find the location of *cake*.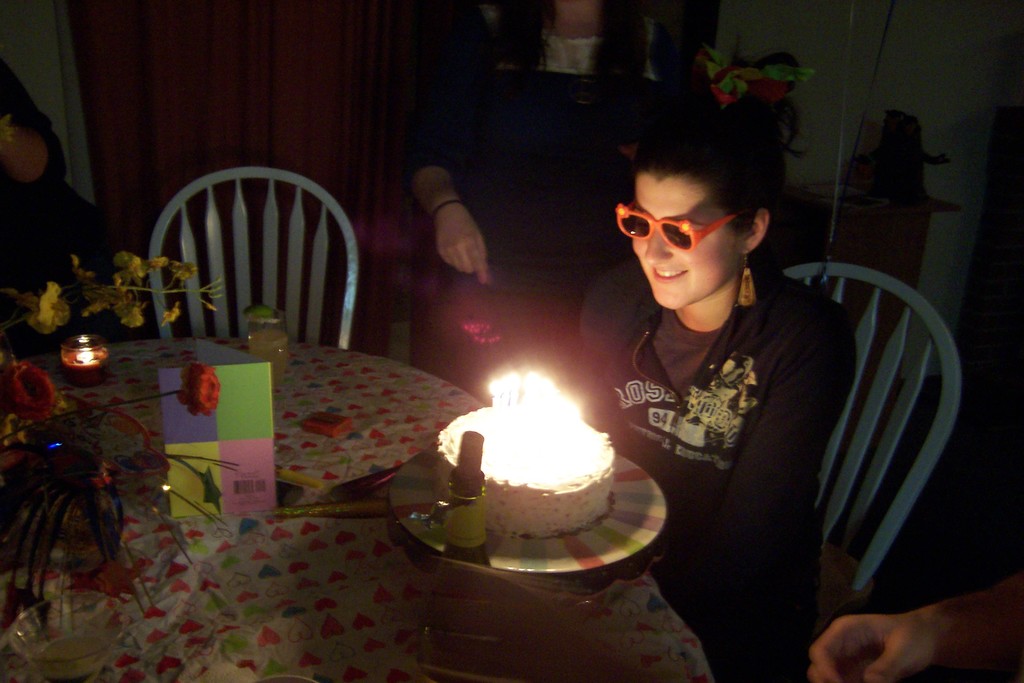
Location: select_region(434, 403, 615, 536).
